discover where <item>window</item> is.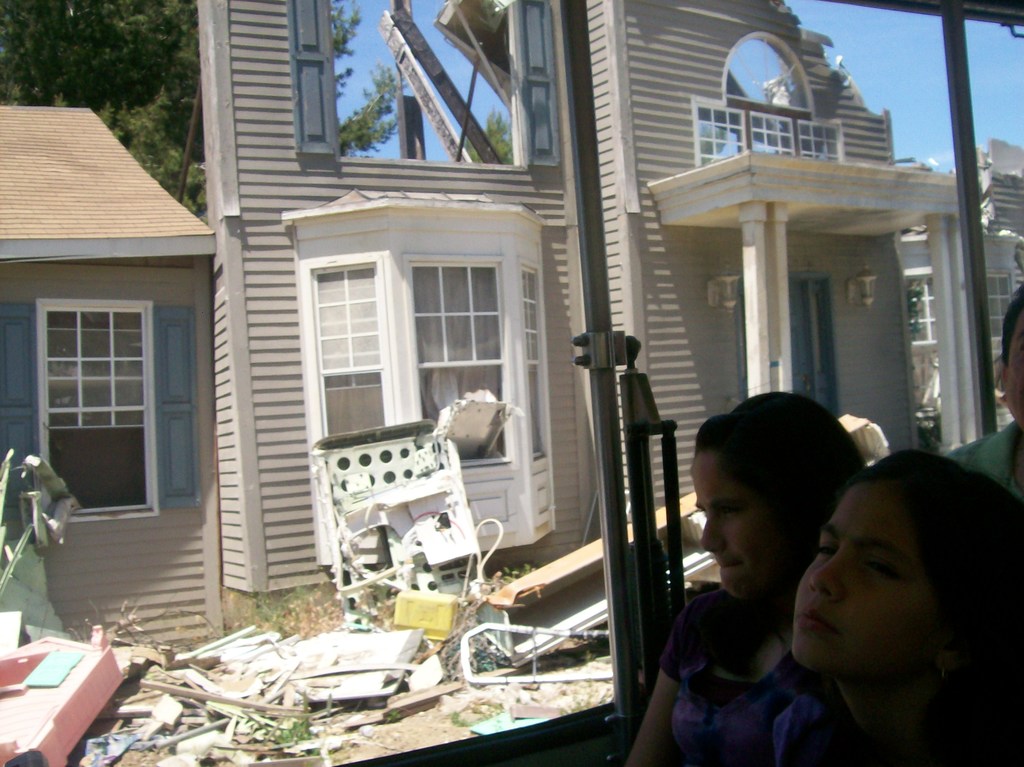
Discovered at 0,298,207,521.
